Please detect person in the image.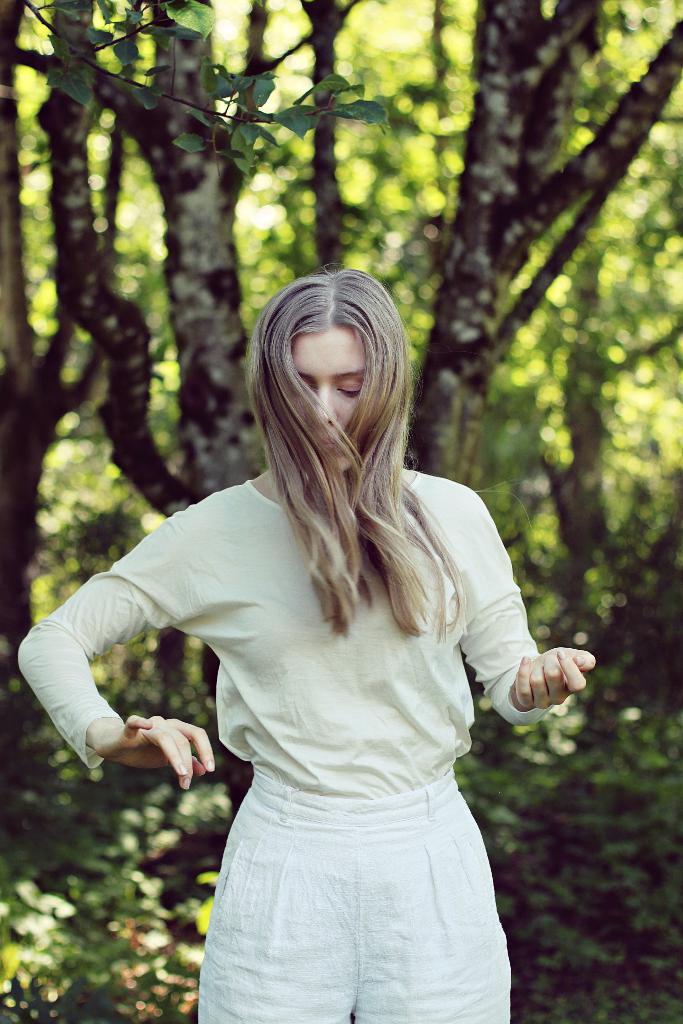
{"x1": 67, "y1": 237, "x2": 584, "y2": 1023}.
